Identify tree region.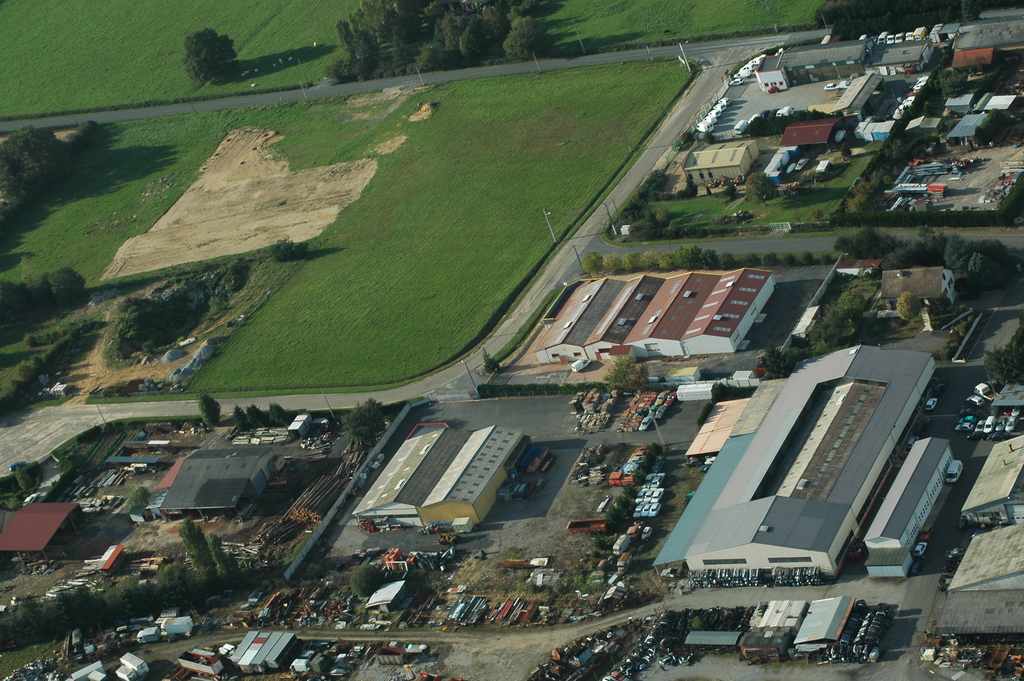
Region: <bbox>102, 288, 174, 381</bbox>.
